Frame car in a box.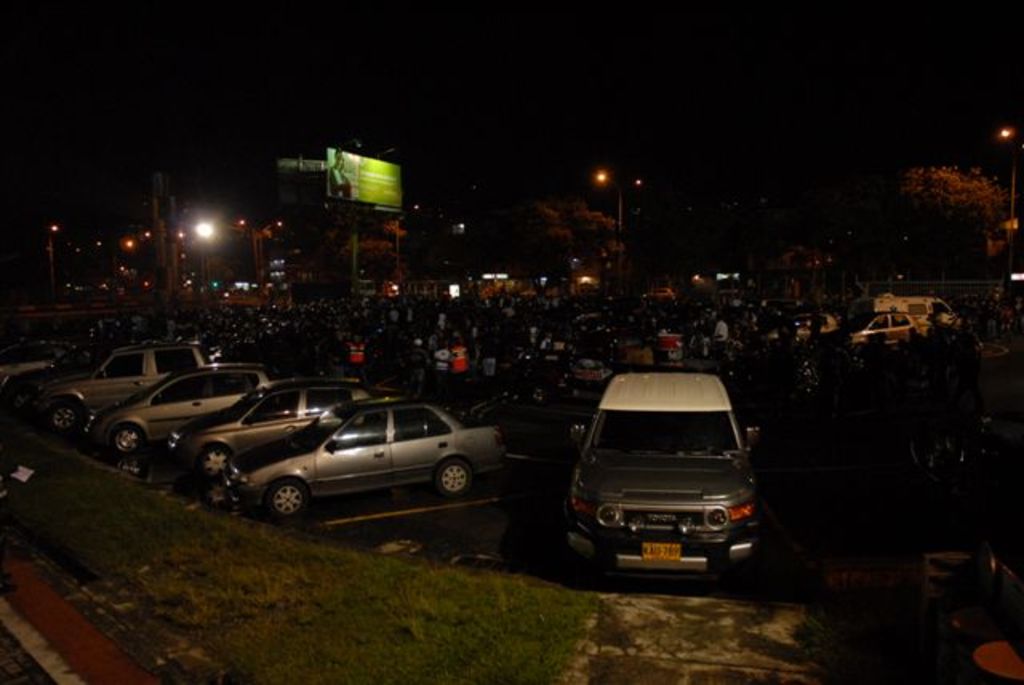
box(6, 341, 203, 424).
